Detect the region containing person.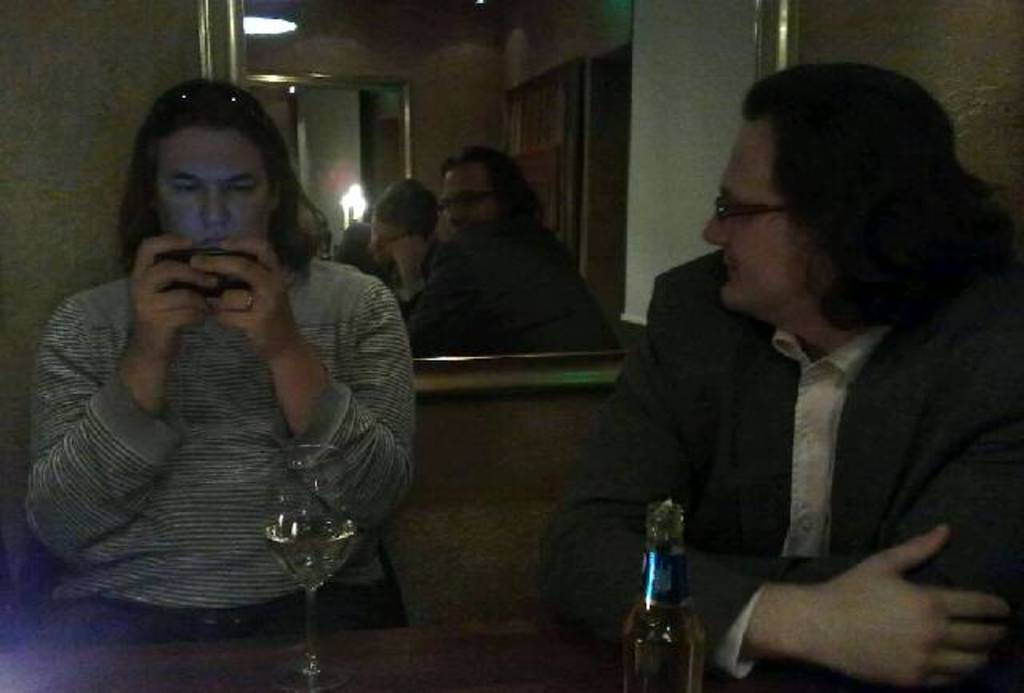
crop(584, 32, 994, 682).
